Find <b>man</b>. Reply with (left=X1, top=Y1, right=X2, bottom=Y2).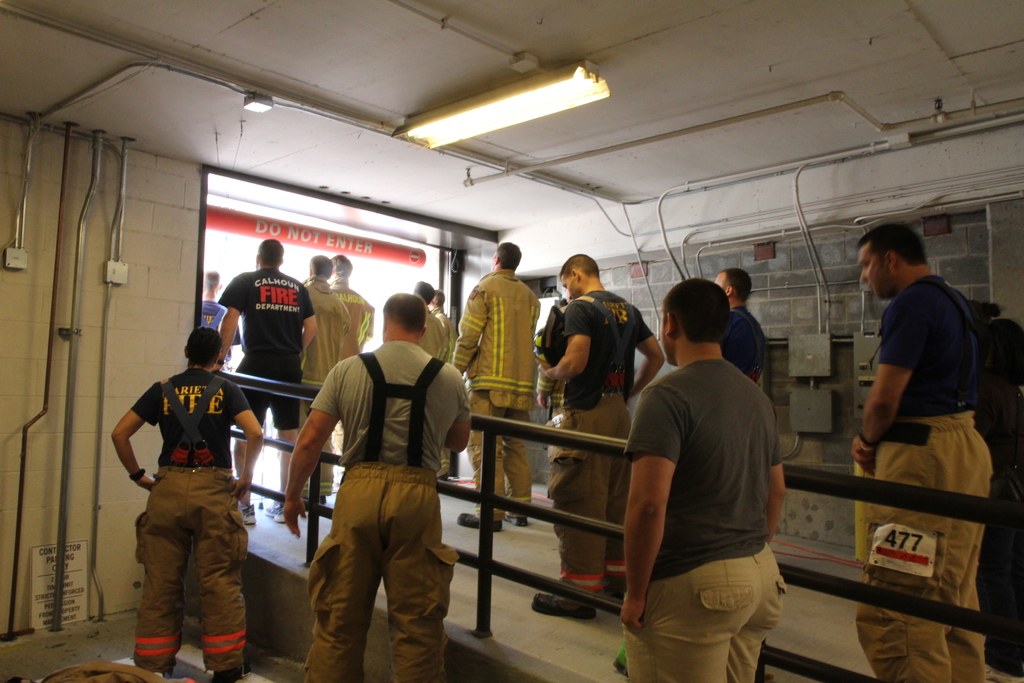
(left=303, top=252, right=388, bottom=383).
